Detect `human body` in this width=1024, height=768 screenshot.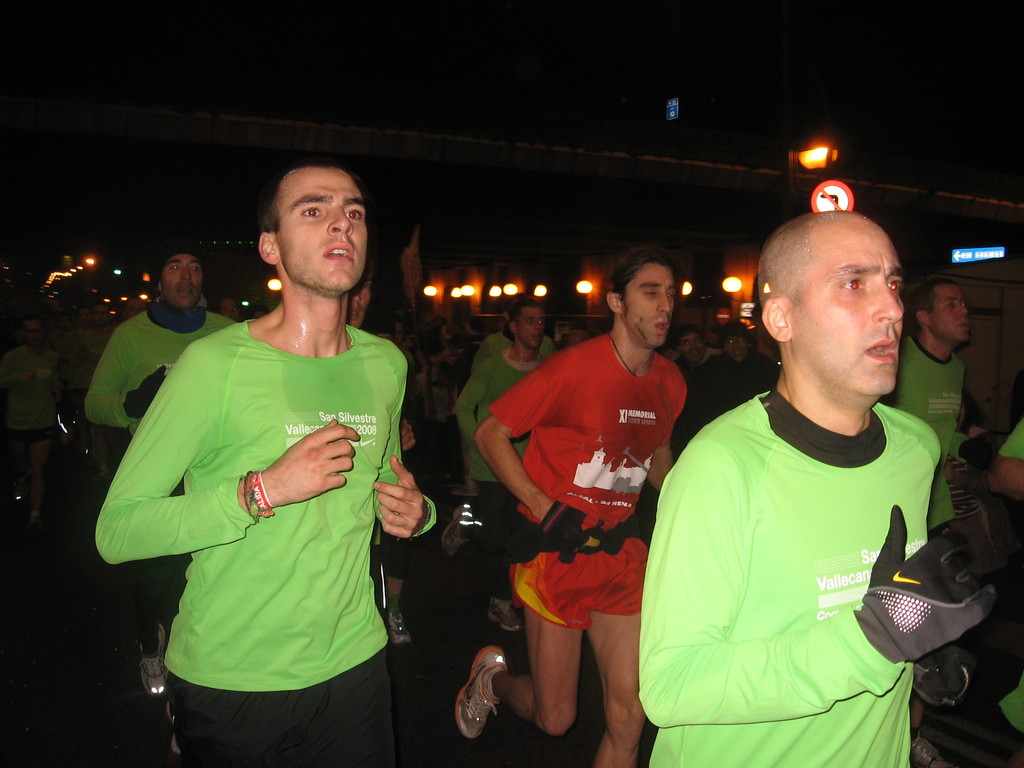
Detection: l=454, t=306, r=550, b=633.
